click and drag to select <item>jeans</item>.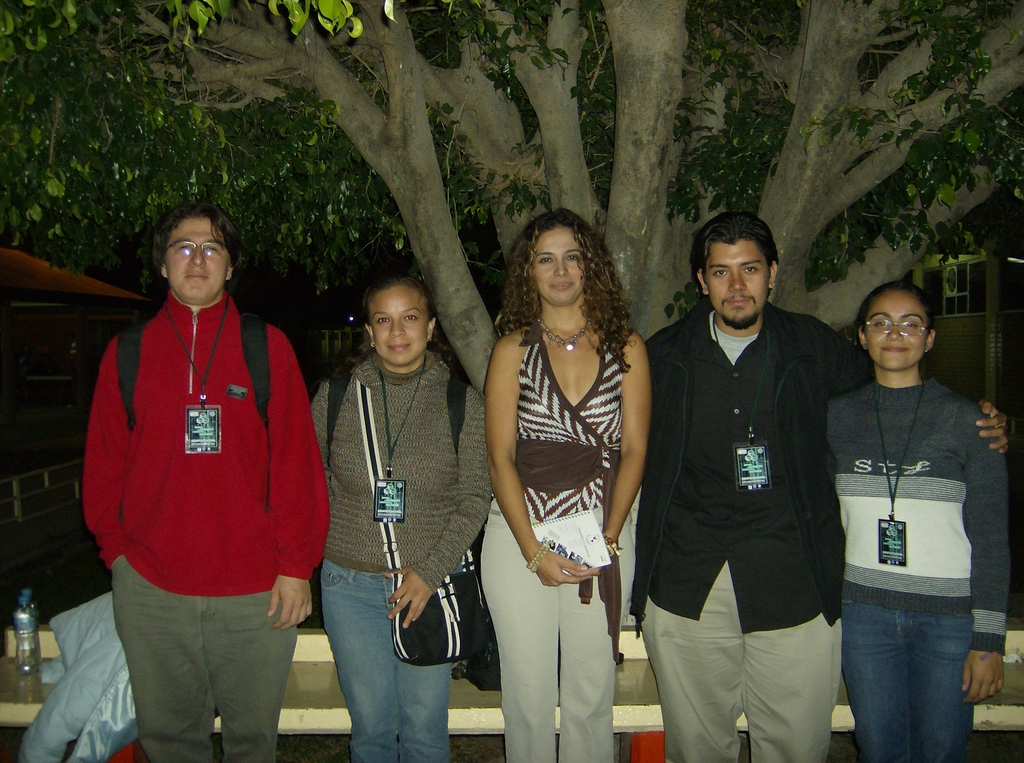
Selection: detection(110, 547, 298, 760).
